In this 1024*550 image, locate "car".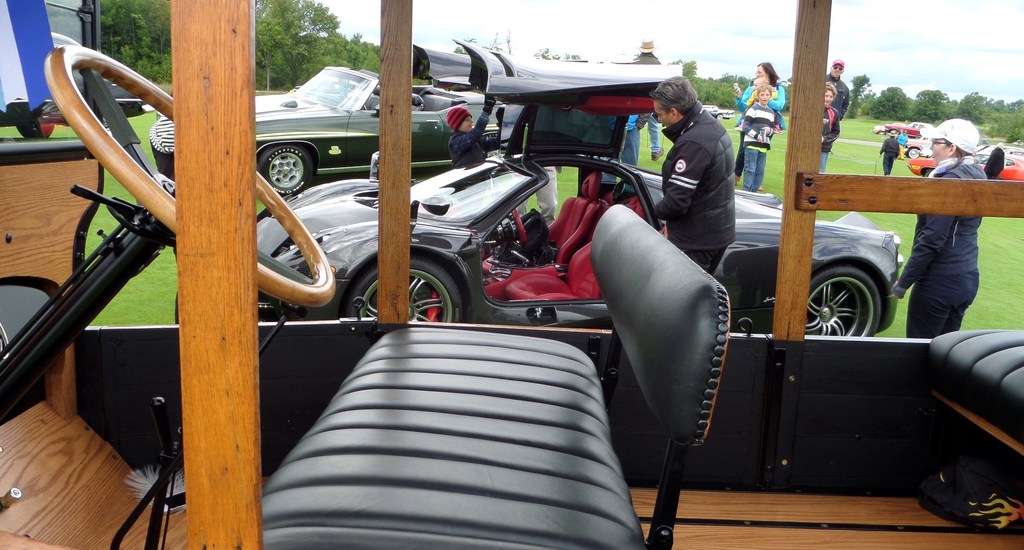
Bounding box: bbox=[255, 40, 900, 336].
